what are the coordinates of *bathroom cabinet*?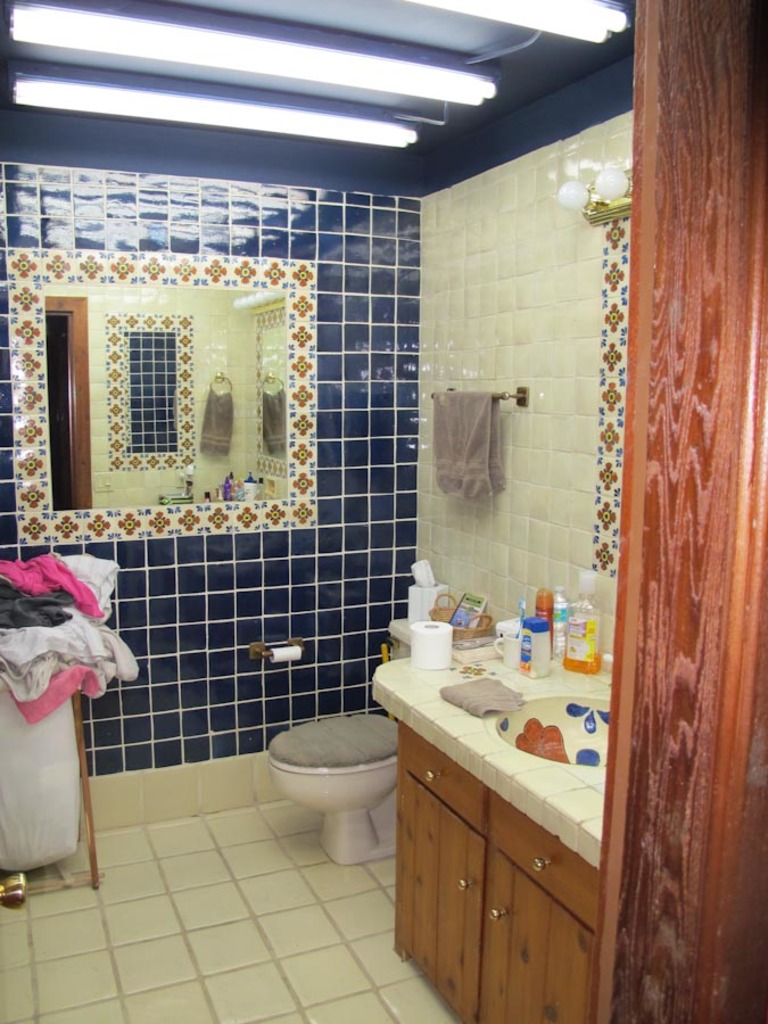
pyautogui.locateOnScreen(364, 624, 653, 1023).
